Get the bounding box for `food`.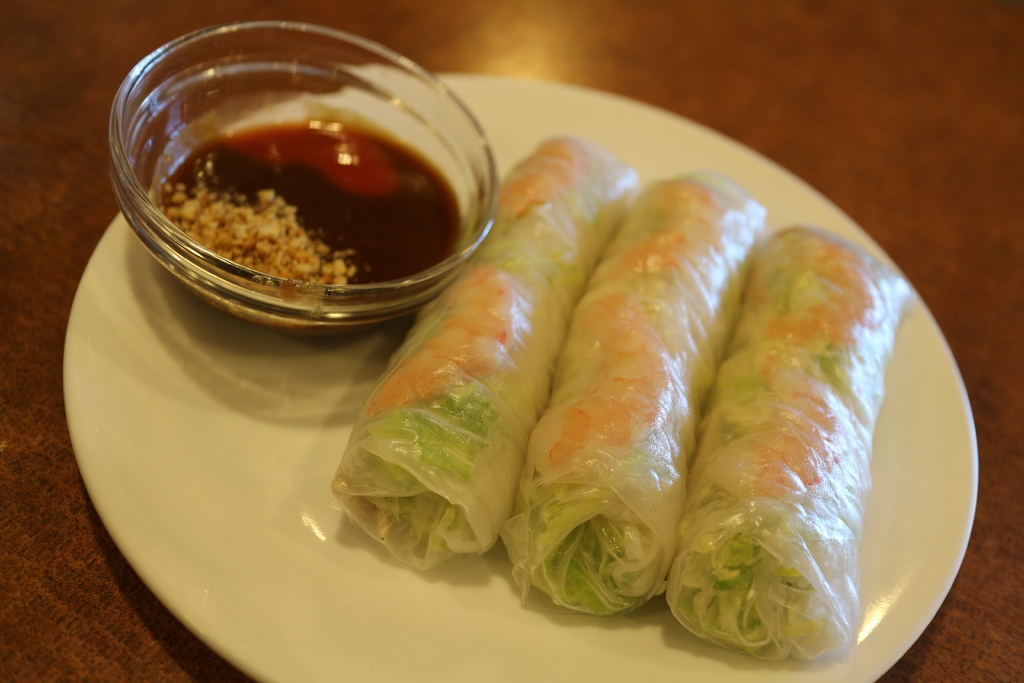
bbox(357, 151, 924, 600).
